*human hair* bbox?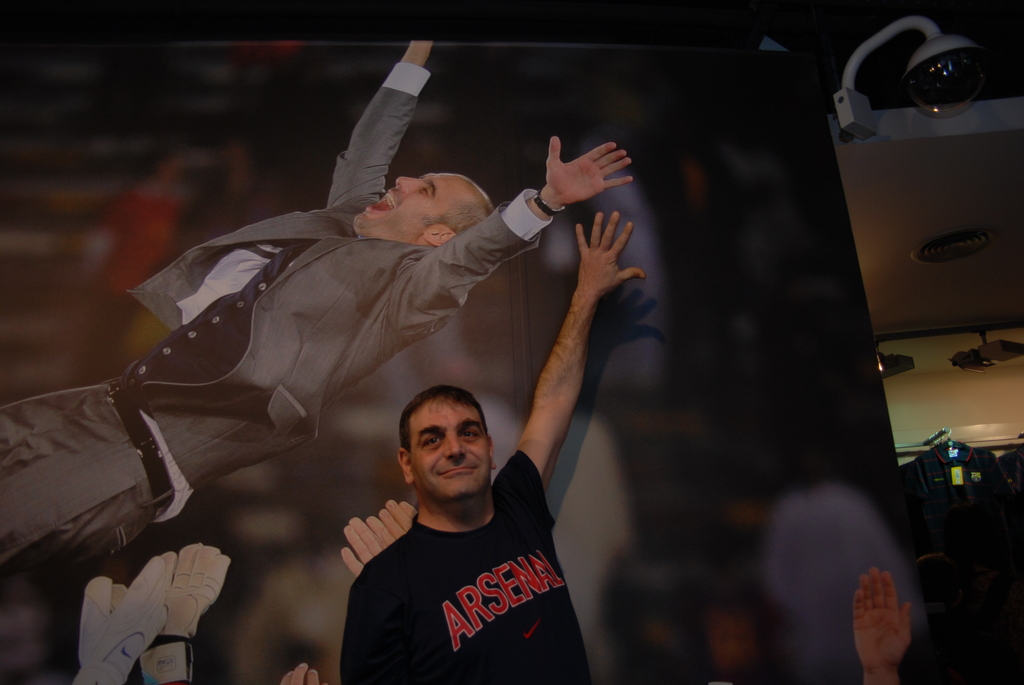
bbox=[421, 177, 493, 237]
